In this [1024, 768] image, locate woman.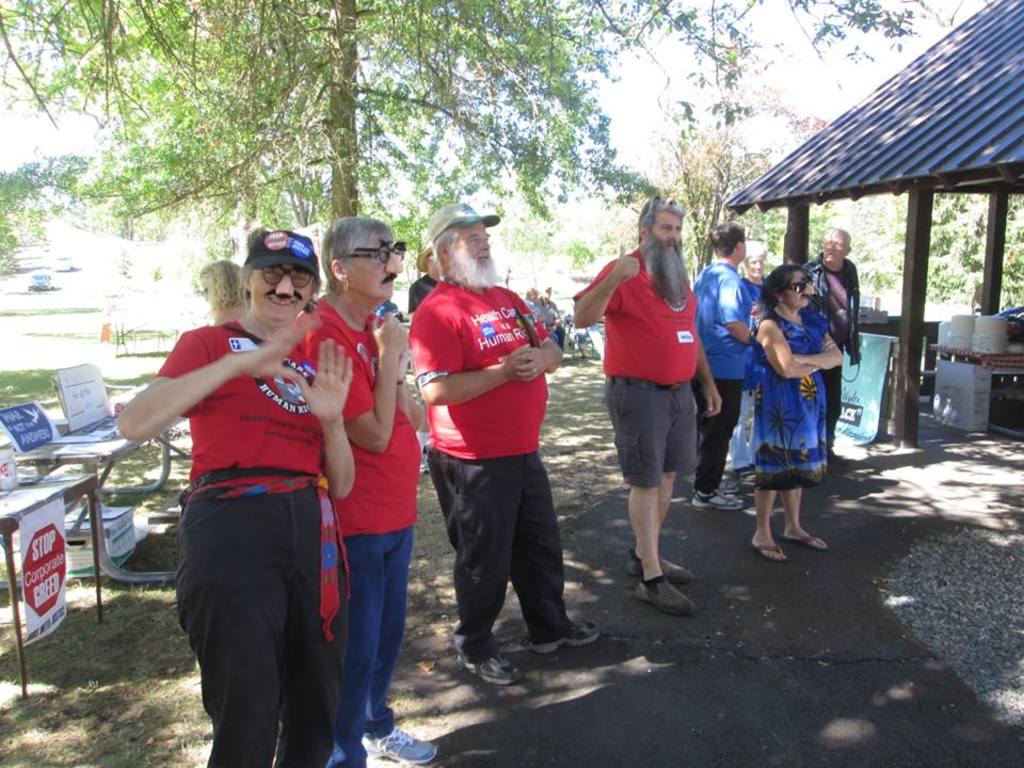
Bounding box: 194 258 246 329.
